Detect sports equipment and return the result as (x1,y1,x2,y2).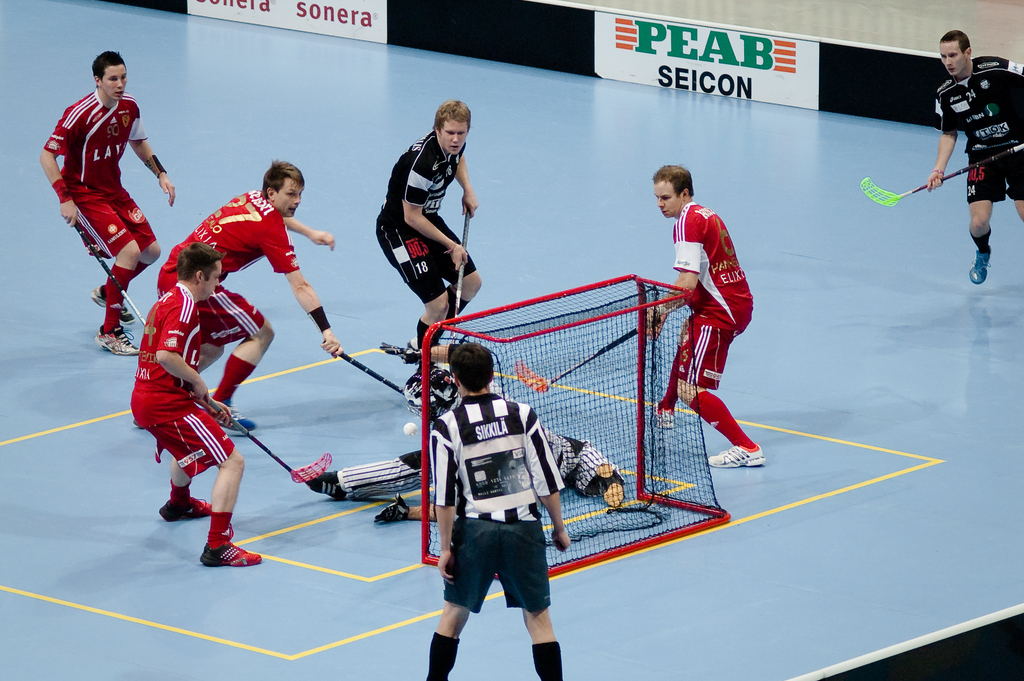
(404,423,417,439).
